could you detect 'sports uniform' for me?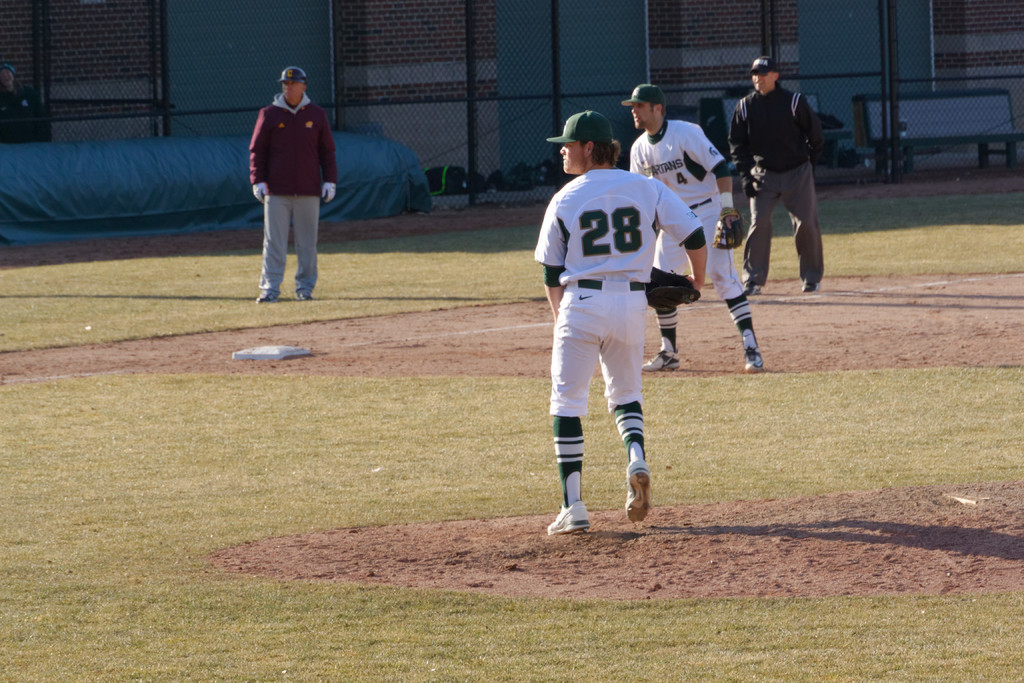
Detection result: bbox=(620, 119, 744, 354).
